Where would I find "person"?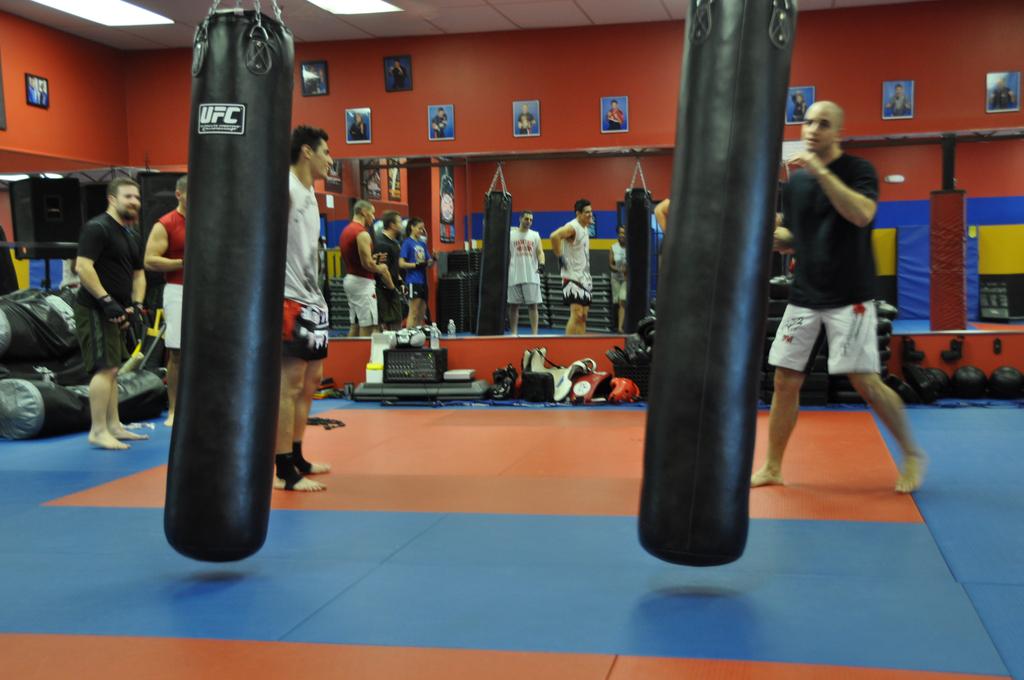
At [left=604, top=98, right=624, bottom=127].
